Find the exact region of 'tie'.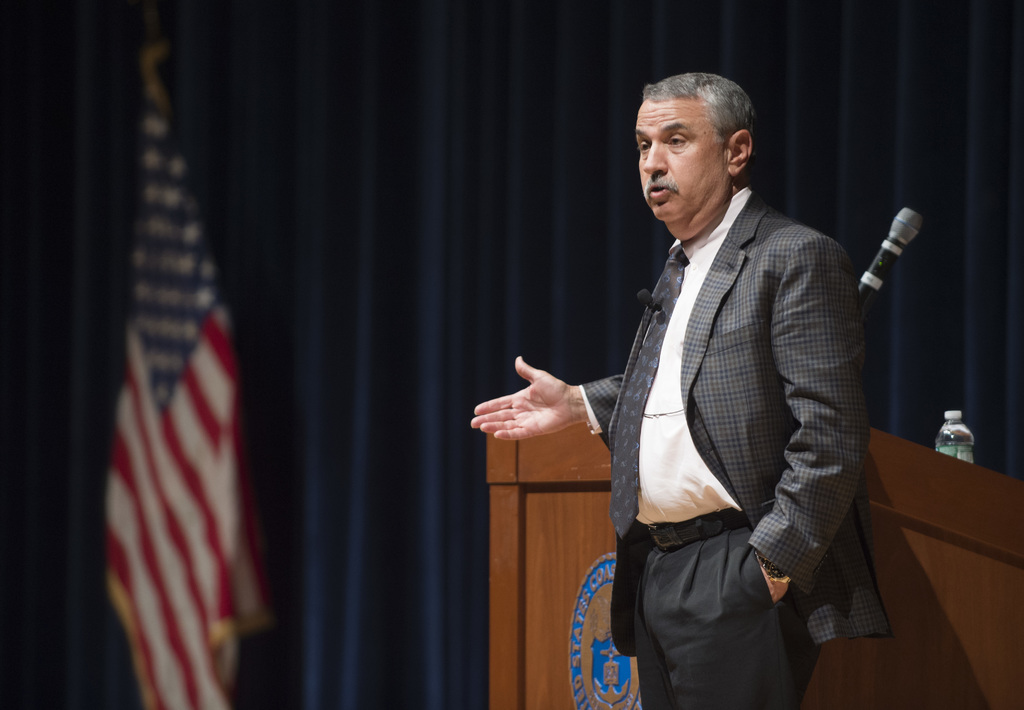
Exact region: x1=607, y1=243, x2=676, y2=537.
